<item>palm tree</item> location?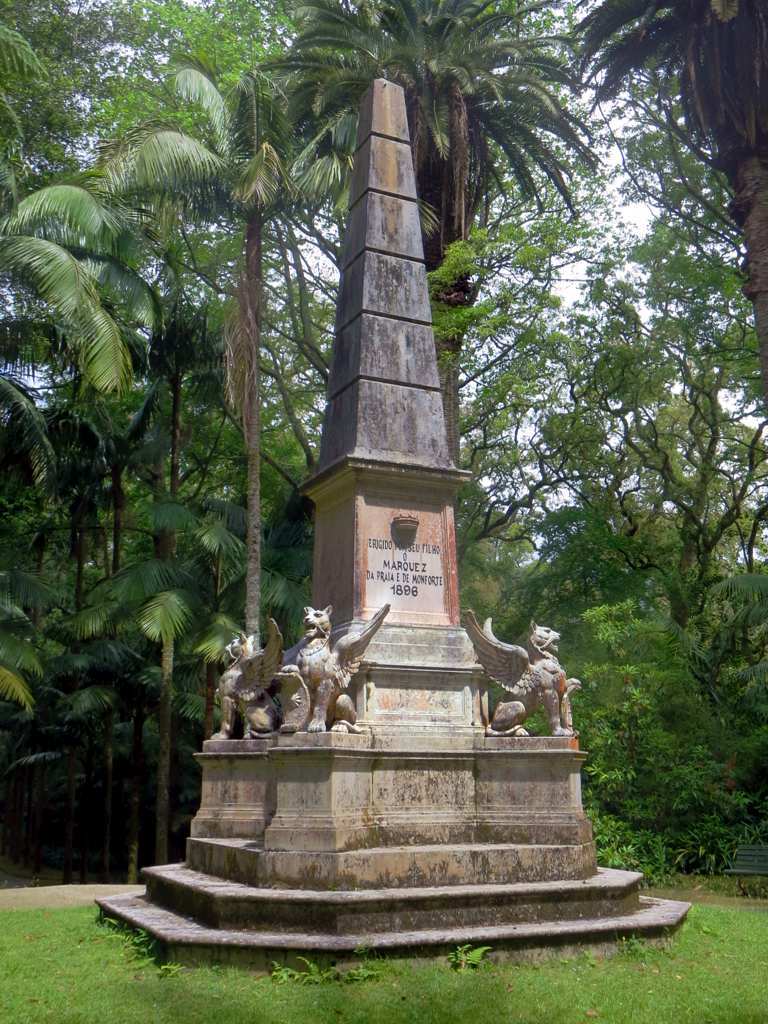
BBox(106, 524, 225, 787)
